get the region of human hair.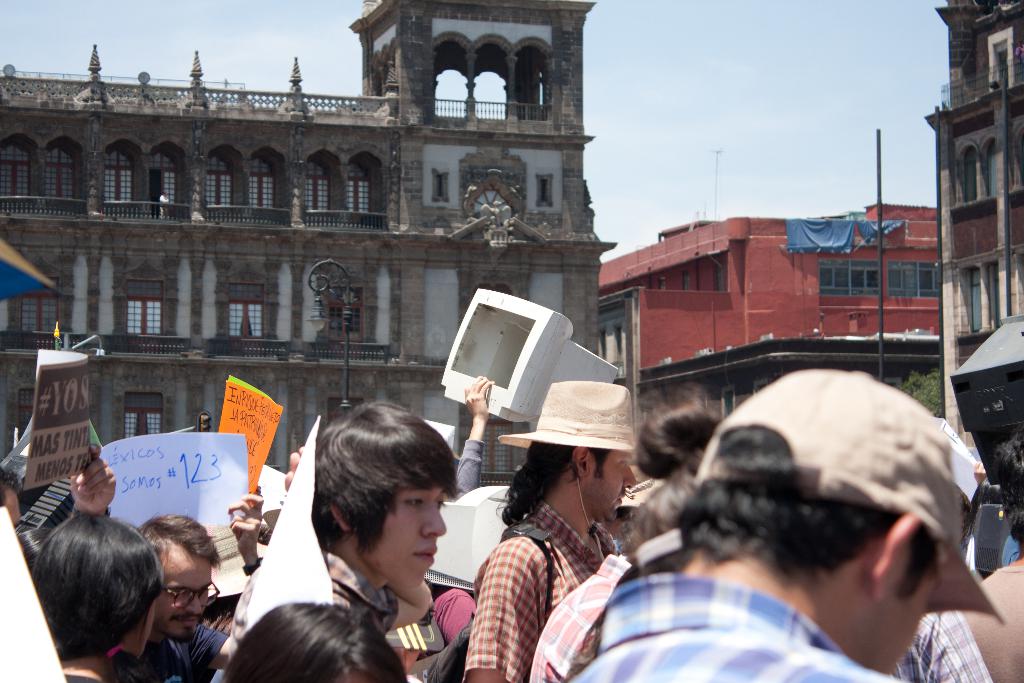
(left=680, top=427, right=932, bottom=578).
